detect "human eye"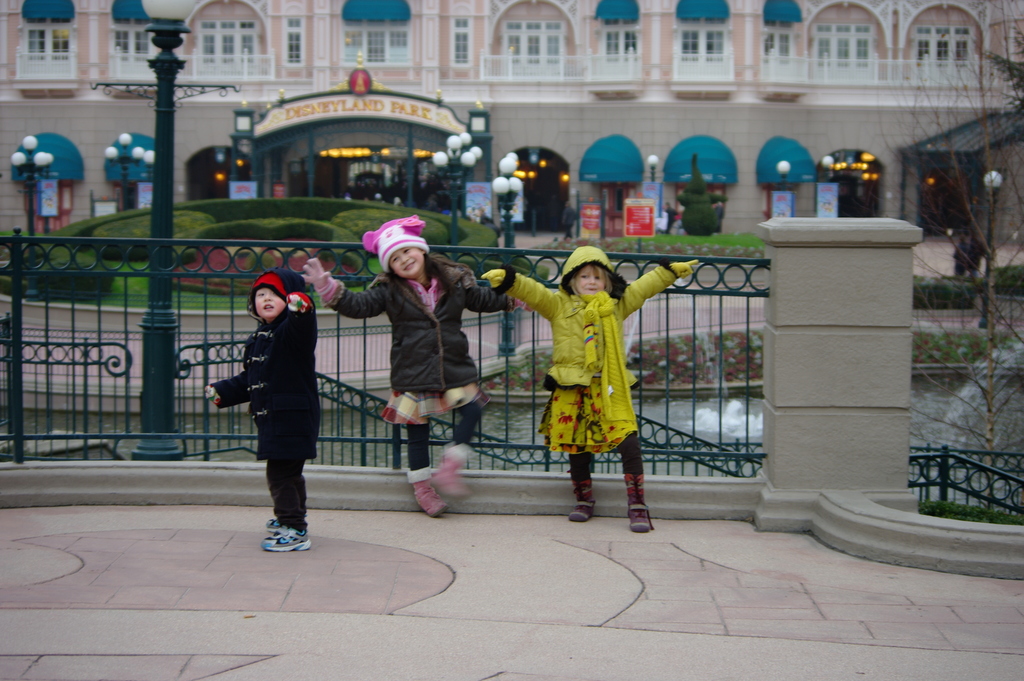
(x1=257, y1=293, x2=266, y2=298)
